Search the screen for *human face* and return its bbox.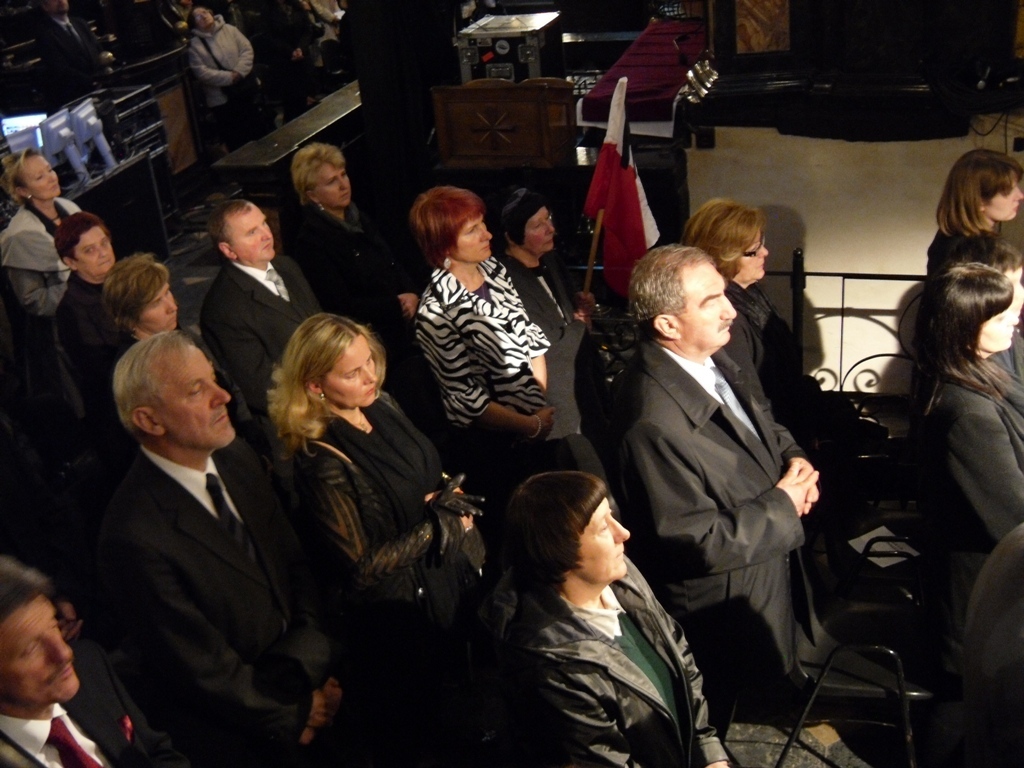
Found: left=976, top=313, right=1019, bottom=351.
